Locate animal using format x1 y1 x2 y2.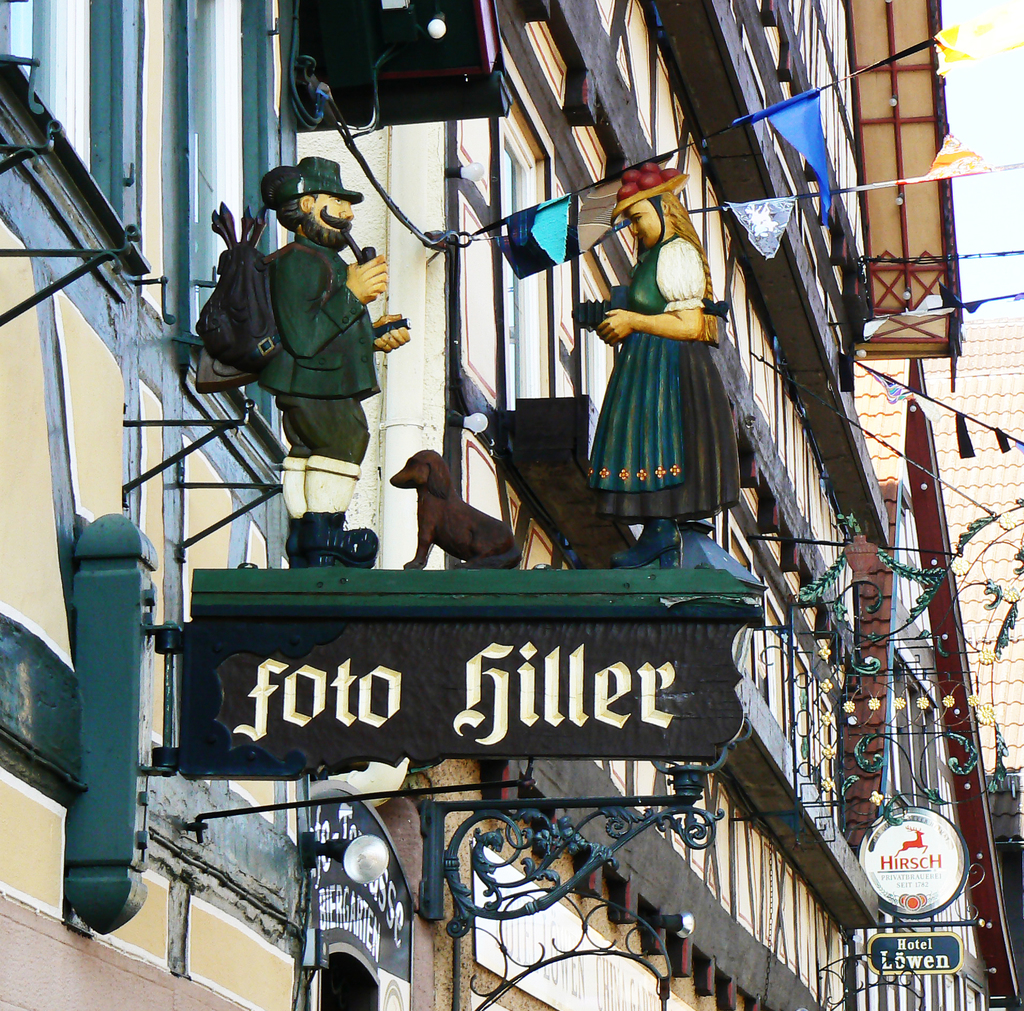
391 449 518 570.
